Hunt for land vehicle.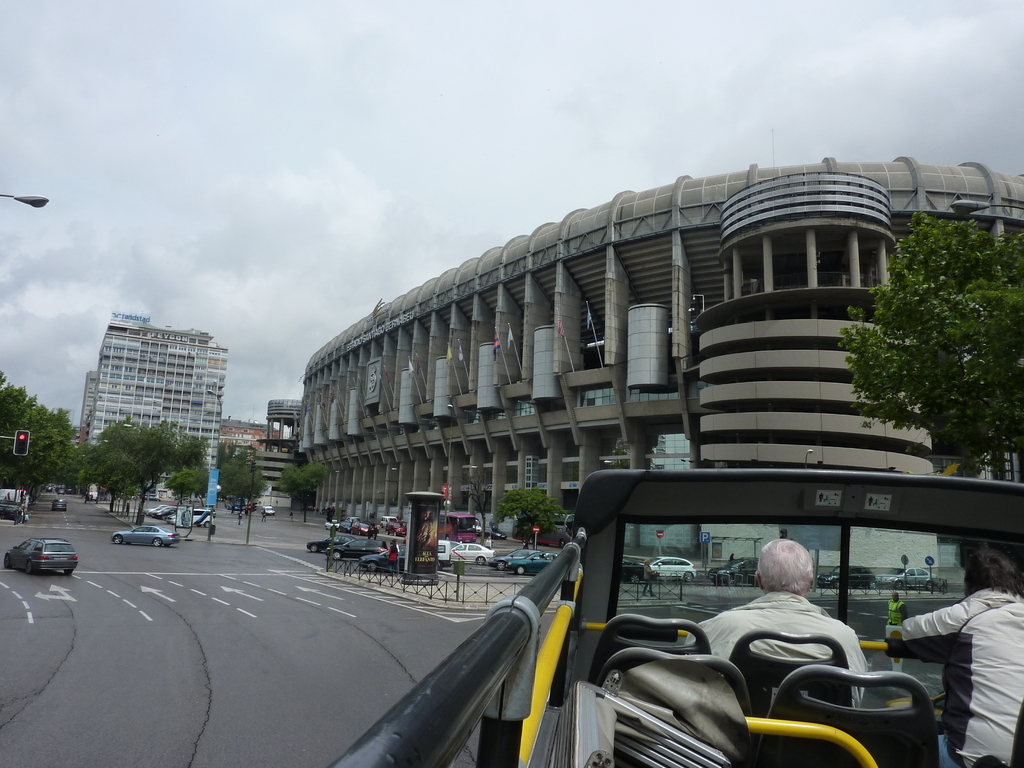
Hunted down at bbox(348, 520, 376, 536).
